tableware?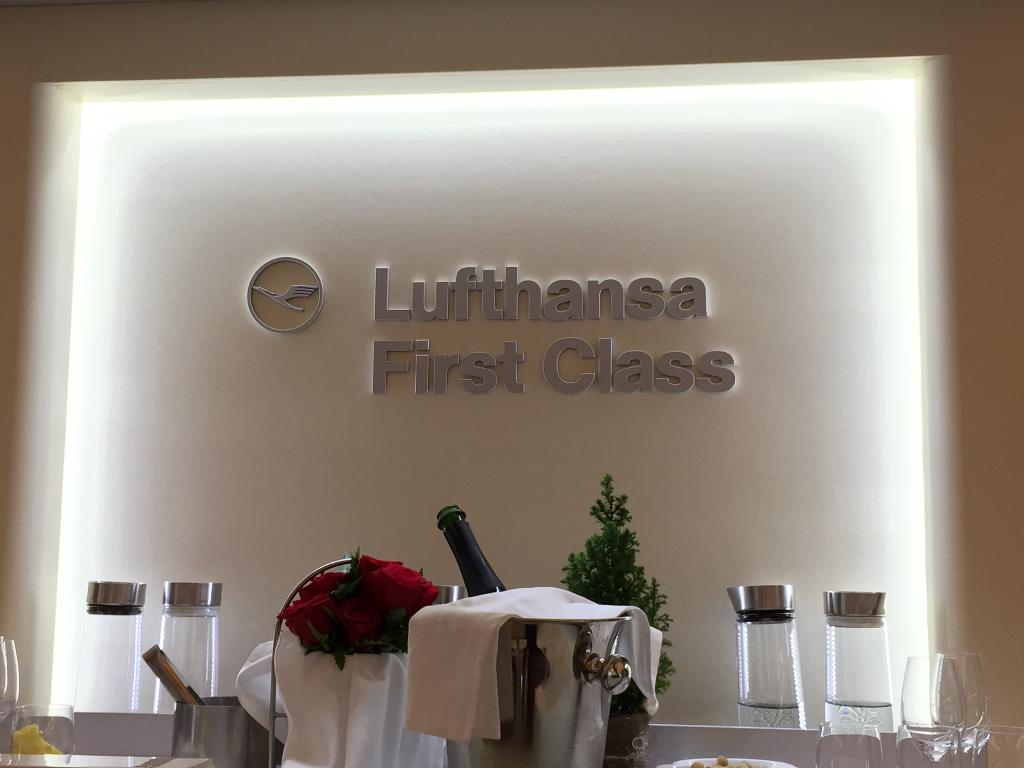
<bbox>0, 637, 19, 730</bbox>
